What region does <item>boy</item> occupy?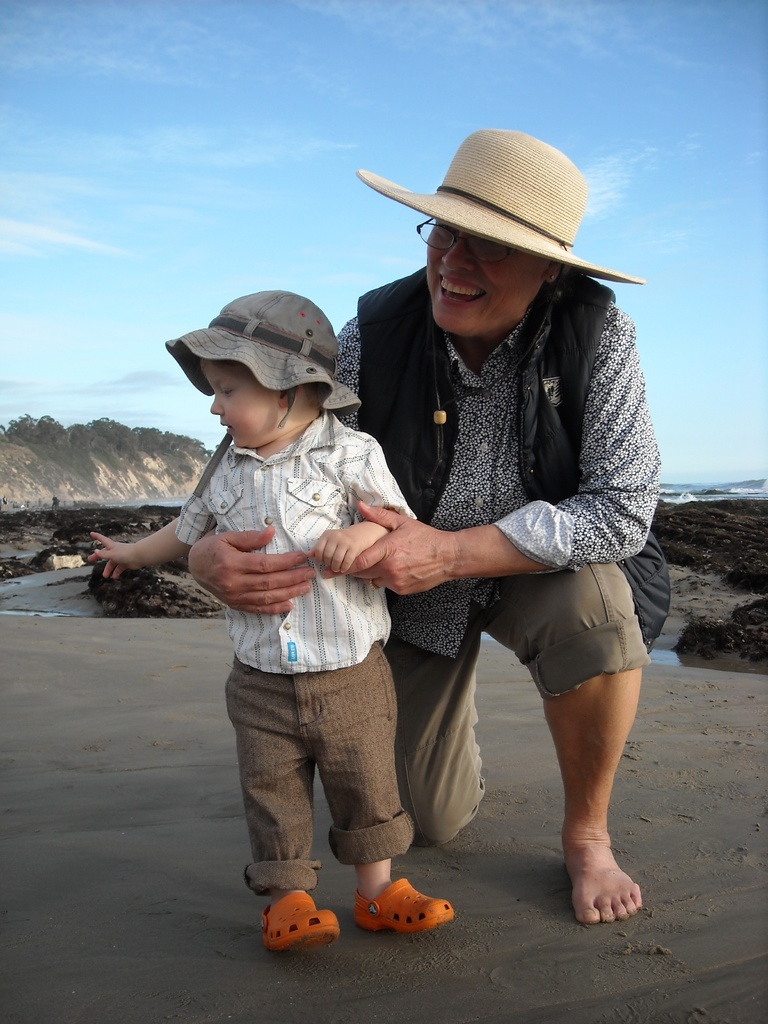
left=93, top=287, right=472, bottom=952.
